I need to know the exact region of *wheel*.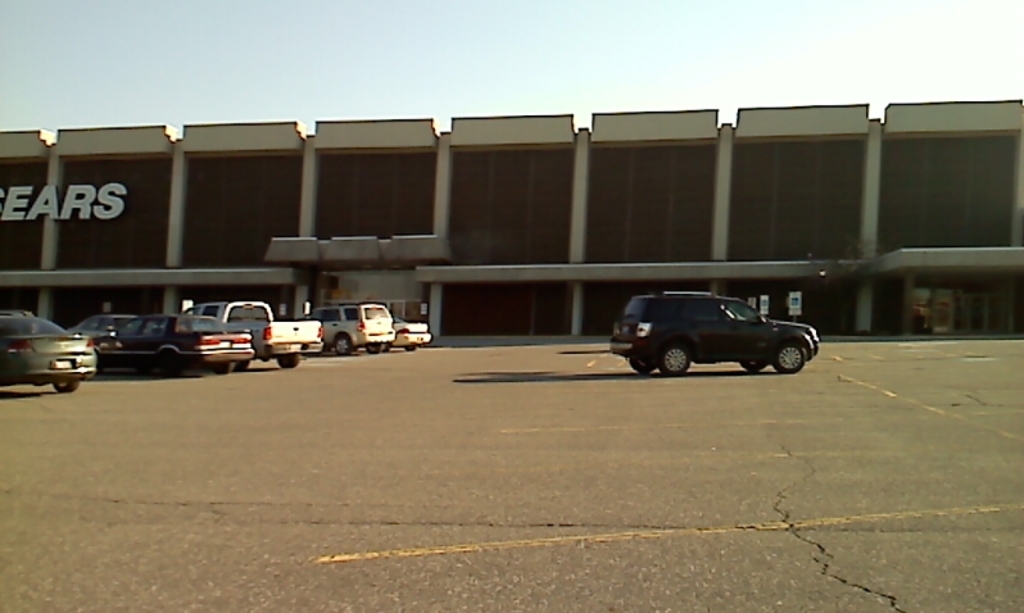
Region: {"left": 276, "top": 351, "right": 300, "bottom": 368}.
